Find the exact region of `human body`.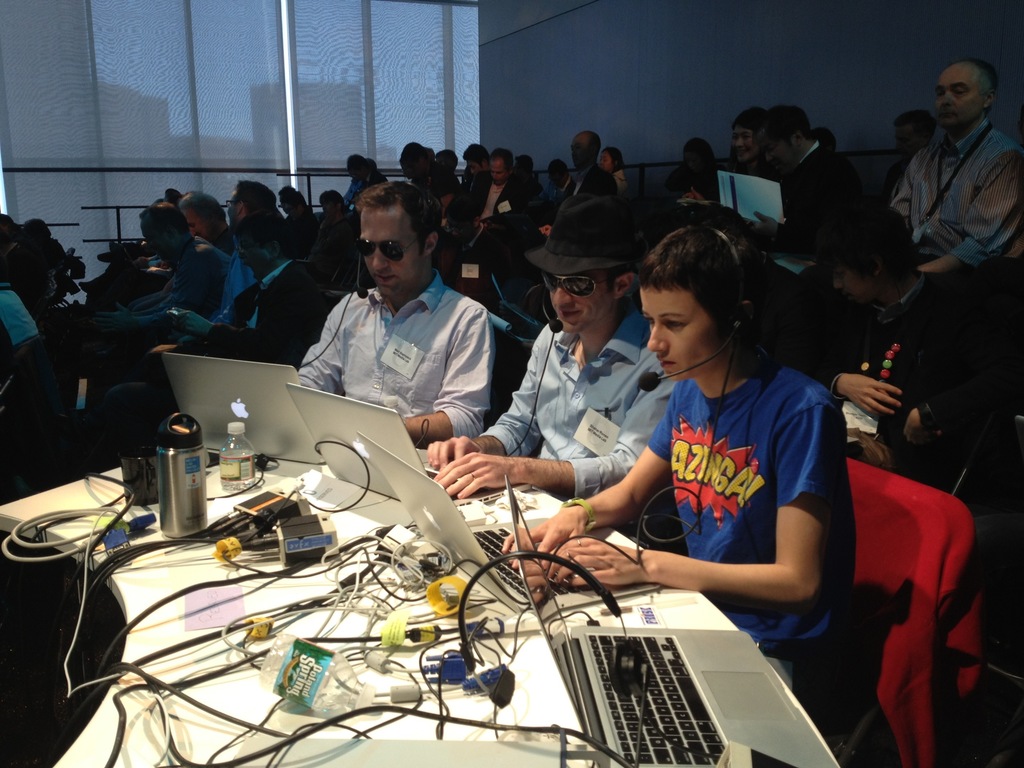
Exact region: detection(278, 172, 505, 449).
